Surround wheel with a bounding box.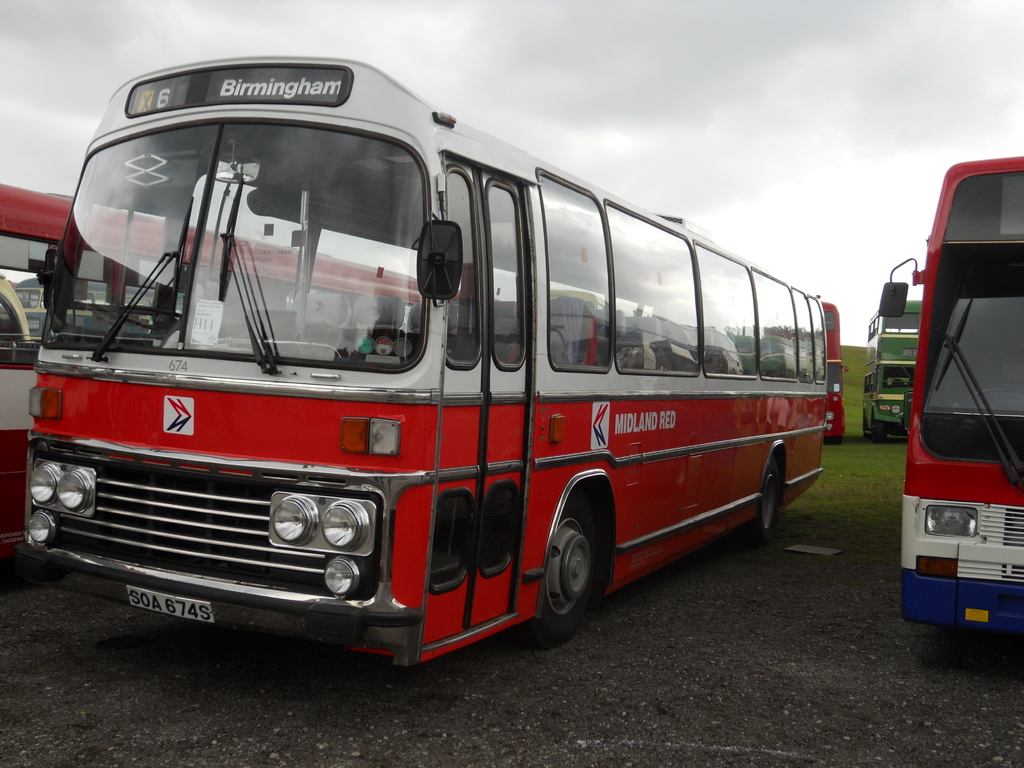
bbox=[748, 458, 780, 543].
